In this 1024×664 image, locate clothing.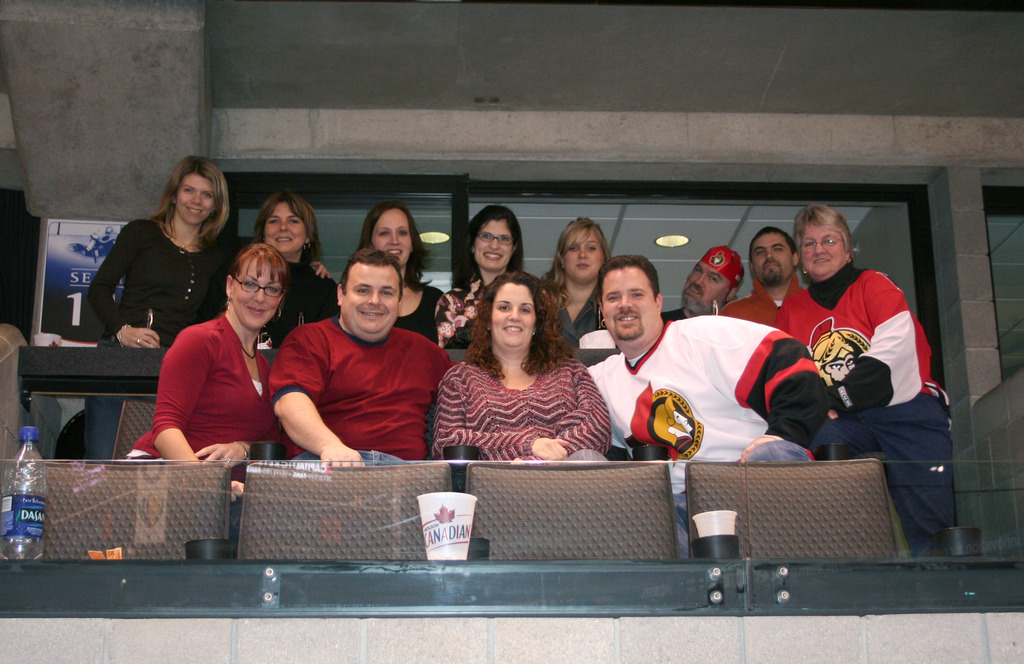
Bounding box: (92,220,254,469).
